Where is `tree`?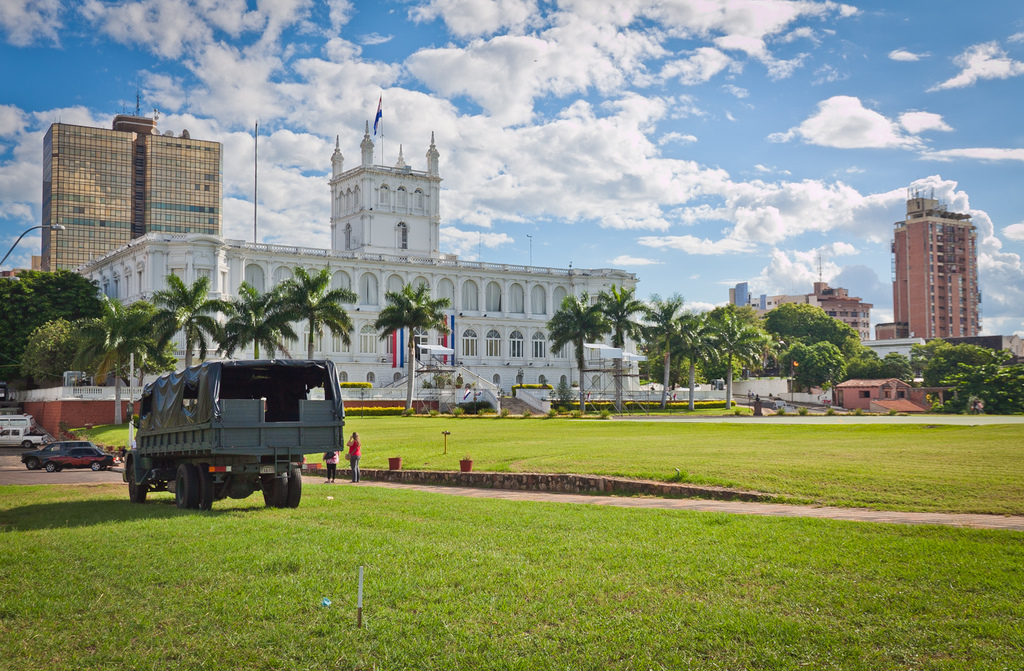
bbox=[589, 278, 646, 418].
